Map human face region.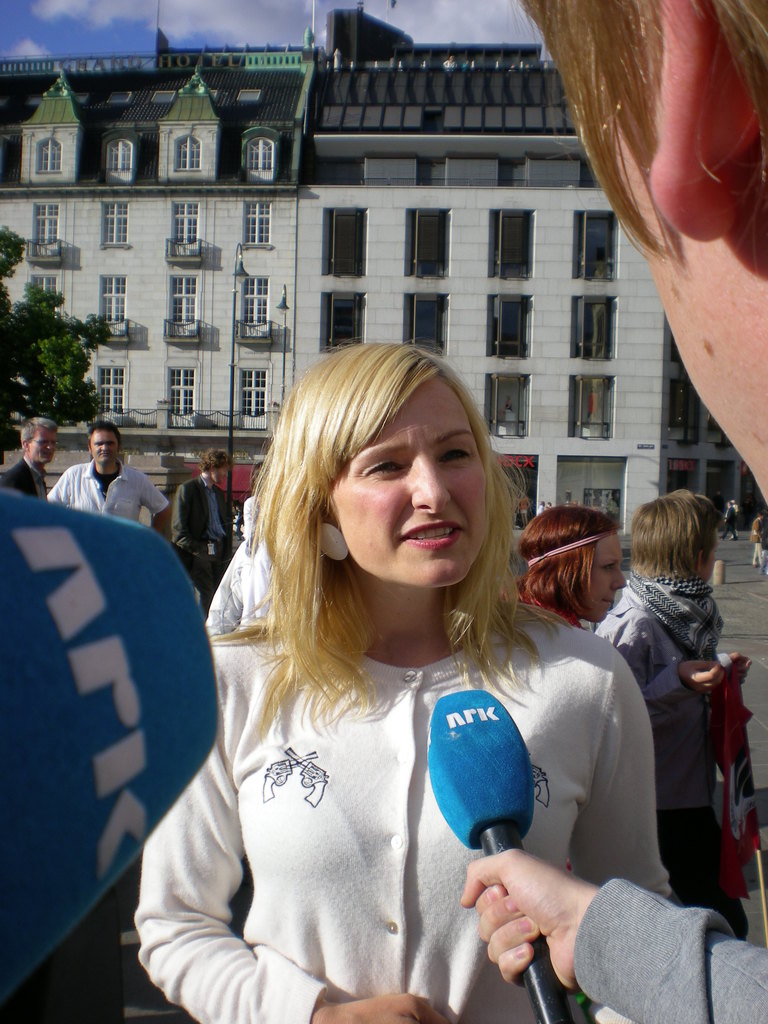
Mapped to pyautogui.locateOnScreen(92, 430, 116, 465).
